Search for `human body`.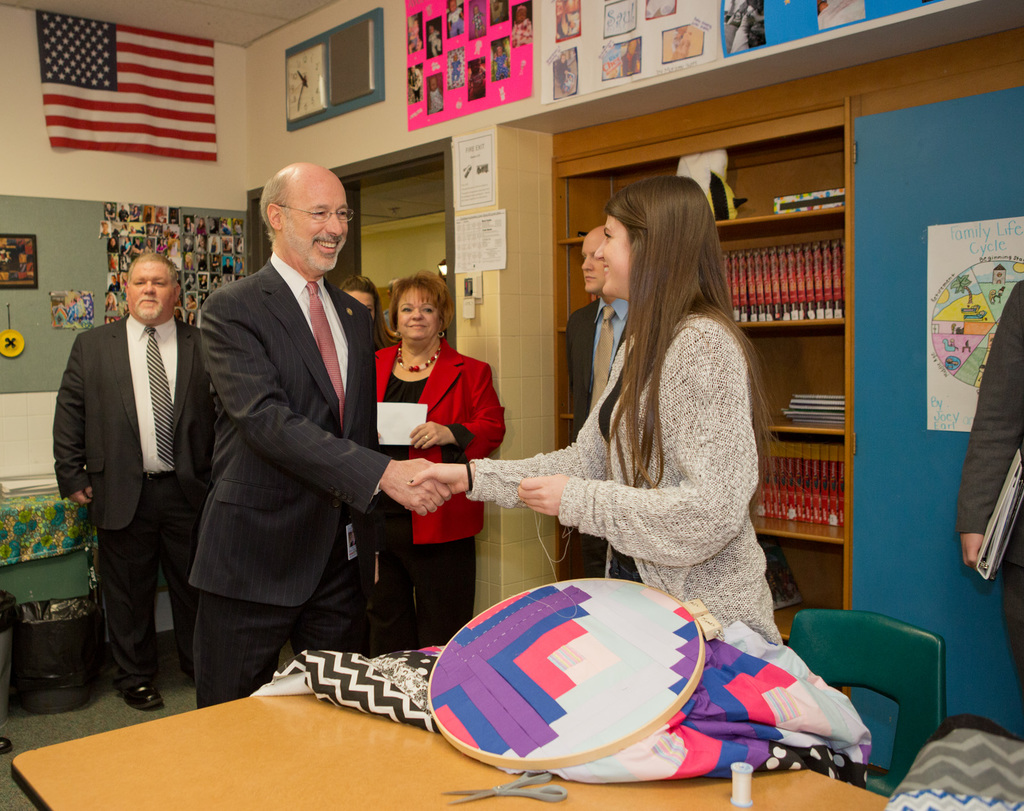
Found at <box>118,204,126,221</box>.
